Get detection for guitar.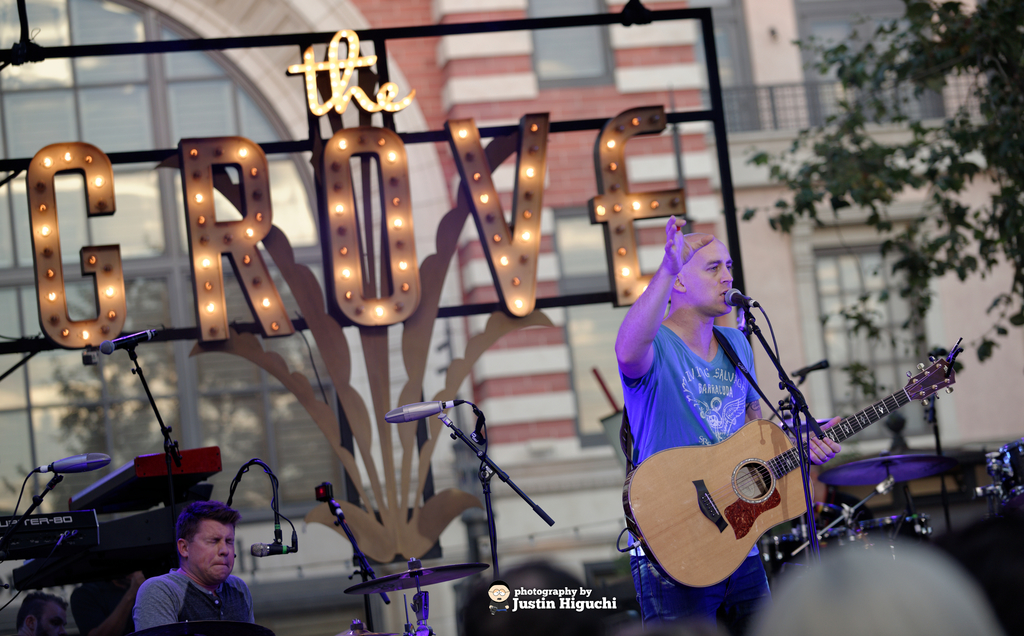
Detection: {"left": 621, "top": 351, "right": 955, "bottom": 591}.
